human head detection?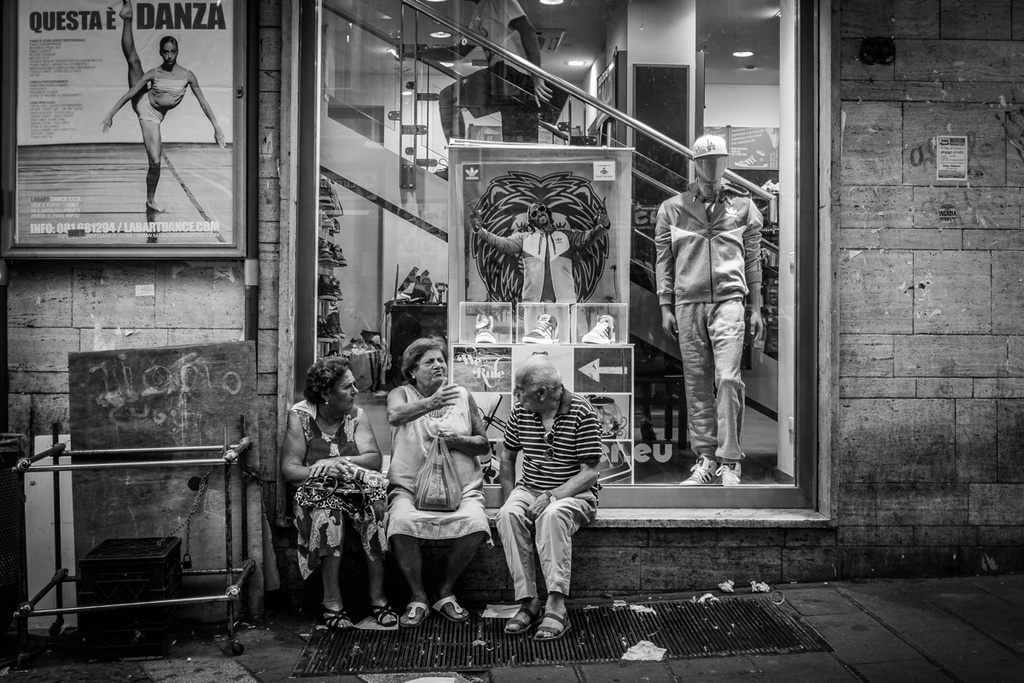
pyautogui.locateOnScreen(513, 352, 564, 416)
